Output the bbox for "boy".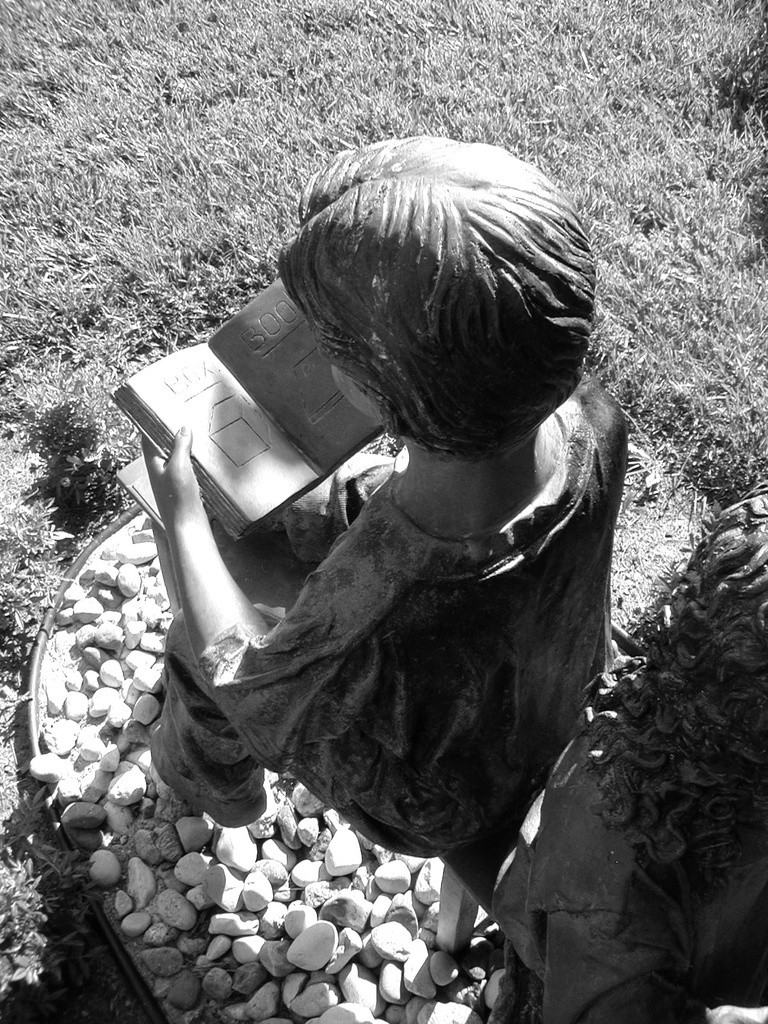
detection(105, 138, 632, 828).
